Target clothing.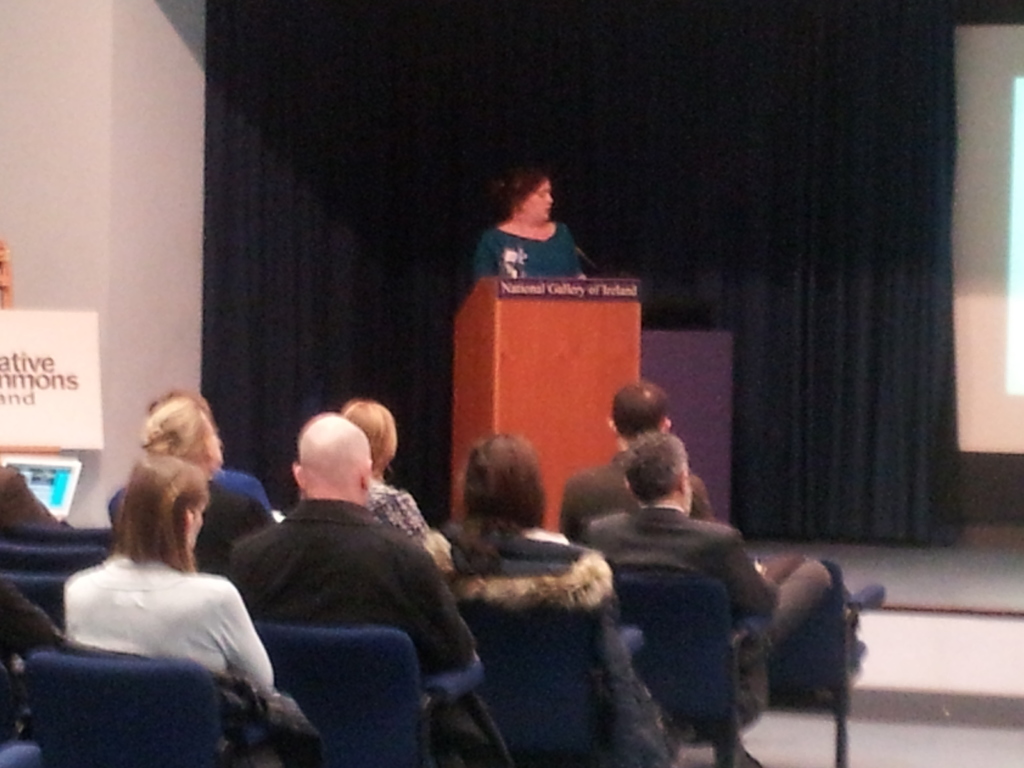
Target region: <box>60,550,269,750</box>.
